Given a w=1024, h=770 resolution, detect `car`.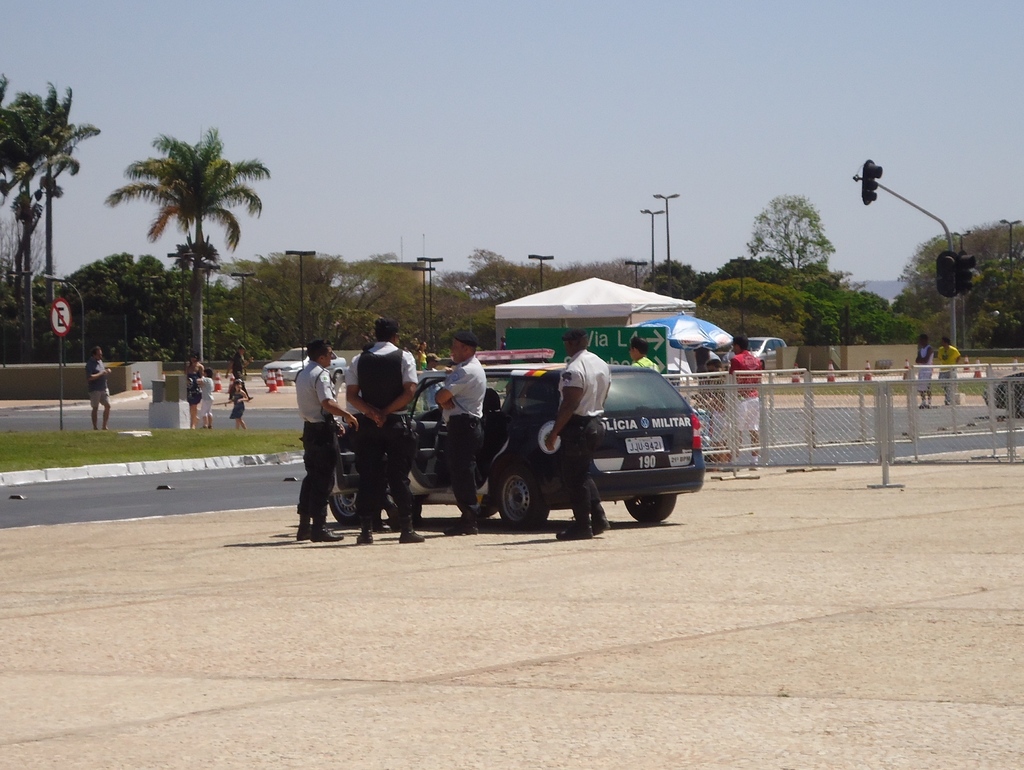
<region>719, 335, 788, 373</region>.
